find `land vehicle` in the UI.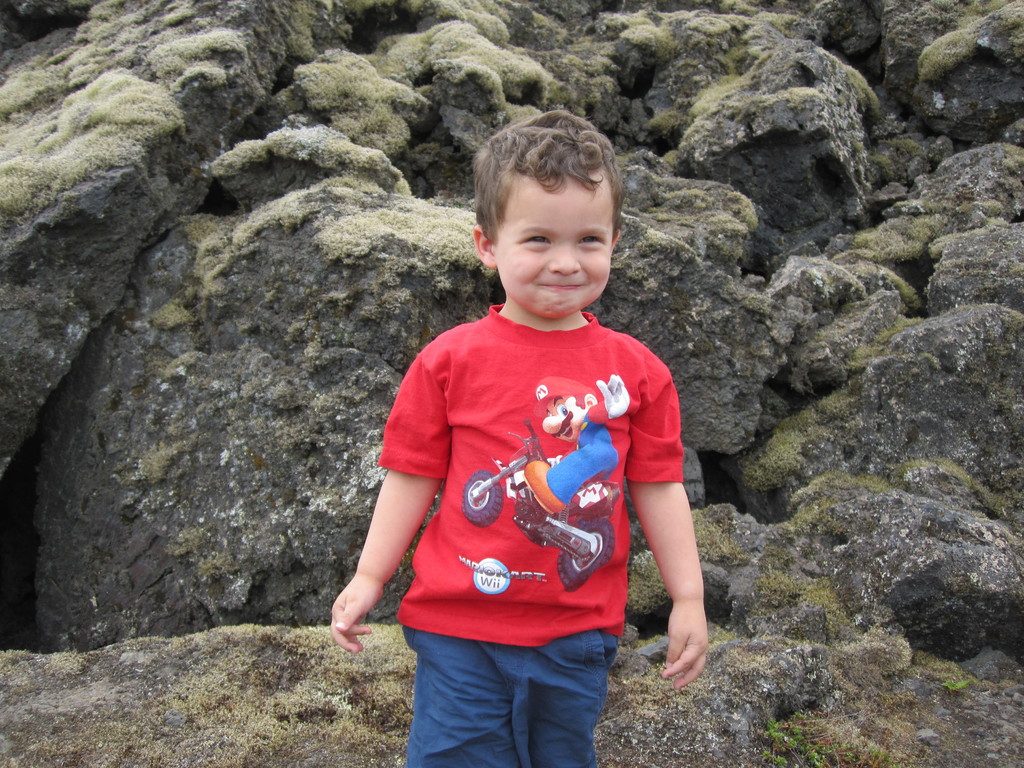
UI element at <box>460,422,614,595</box>.
